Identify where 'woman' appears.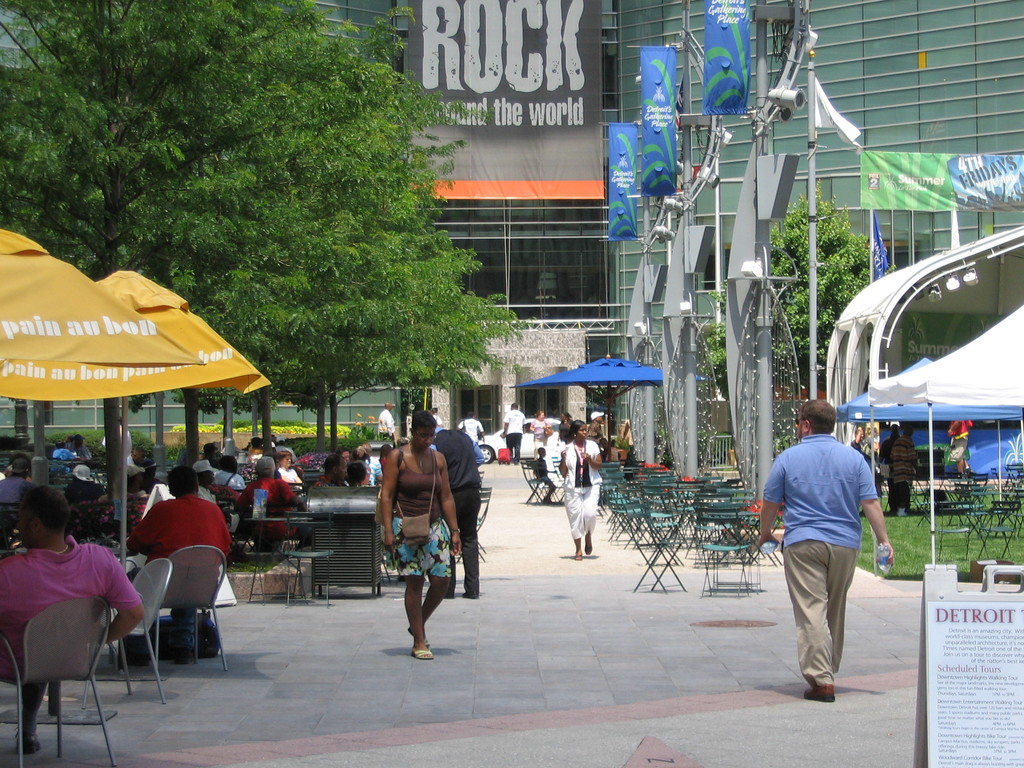
Appears at Rect(549, 413, 611, 560).
